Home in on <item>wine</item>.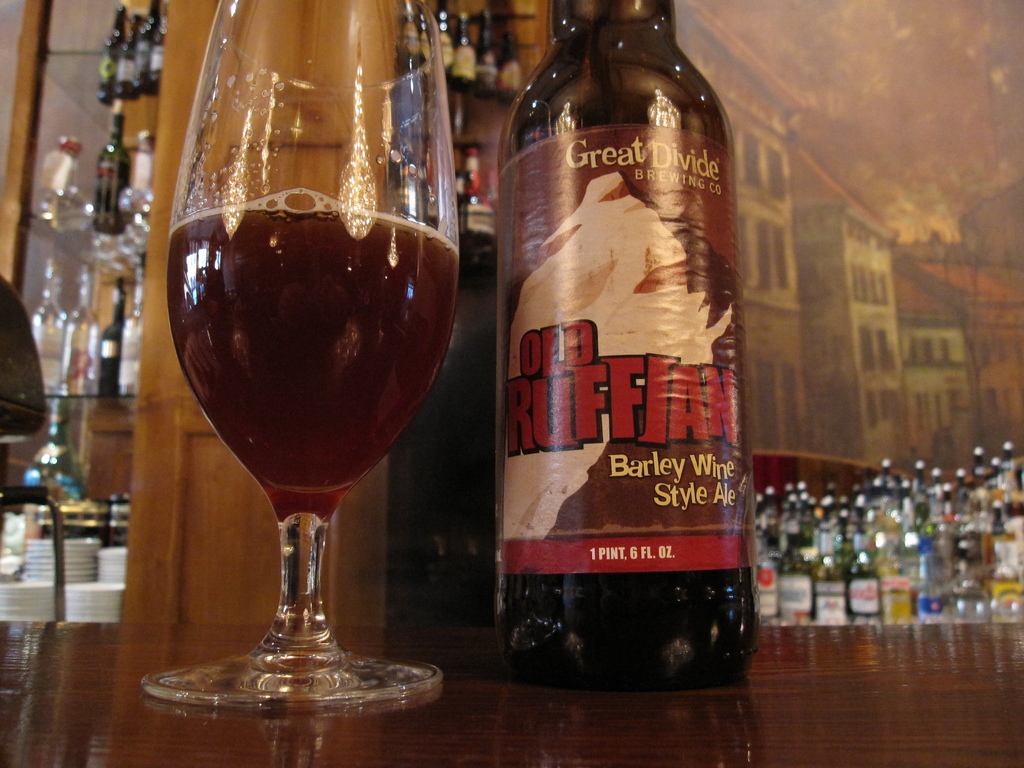
Homed in at [96, 0, 122, 109].
